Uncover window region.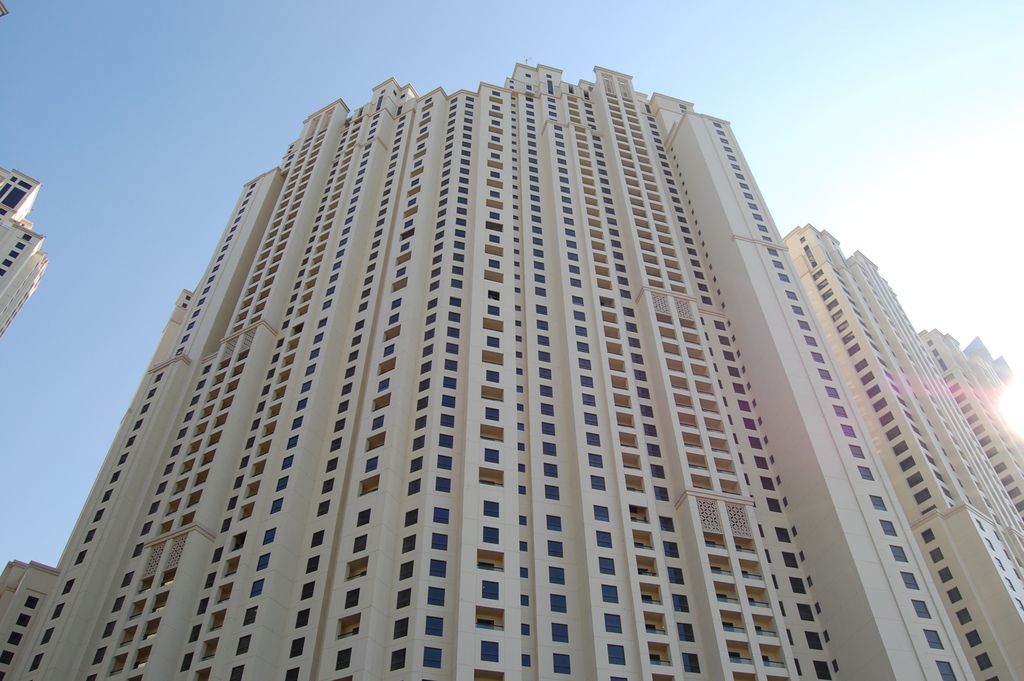
Uncovered: select_region(531, 224, 542, 234).
